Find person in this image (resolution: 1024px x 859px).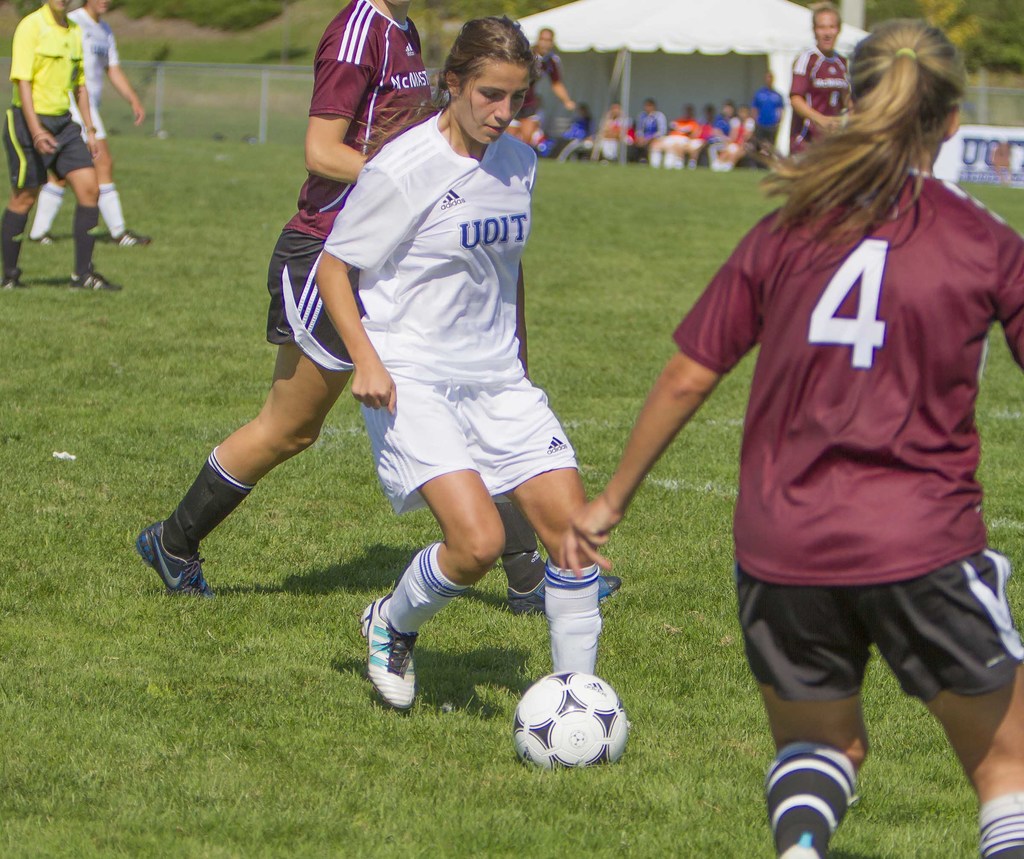
[788,8,848,158].
